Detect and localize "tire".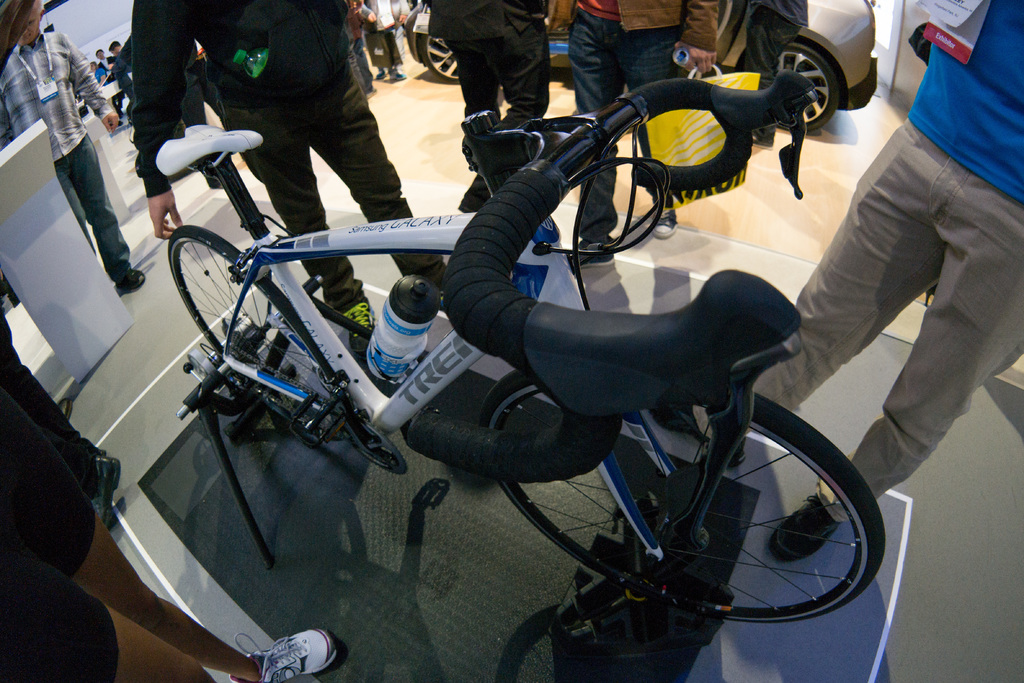
Localized at (480, 392, 886, 625).
